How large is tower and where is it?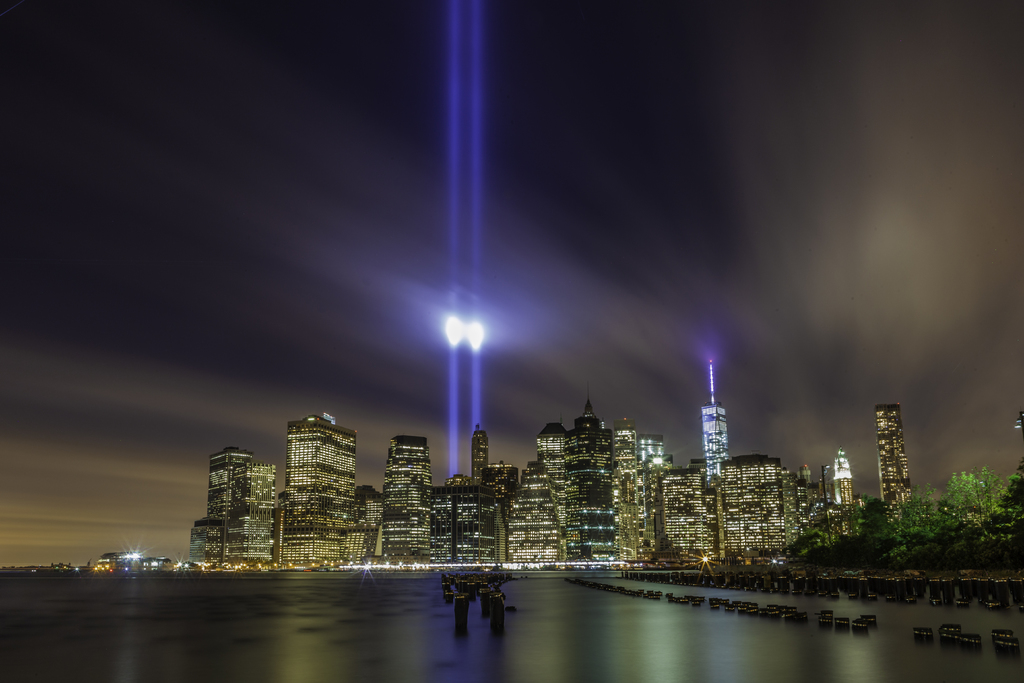
Bounding box: crop(717, 454, 796, 566).
